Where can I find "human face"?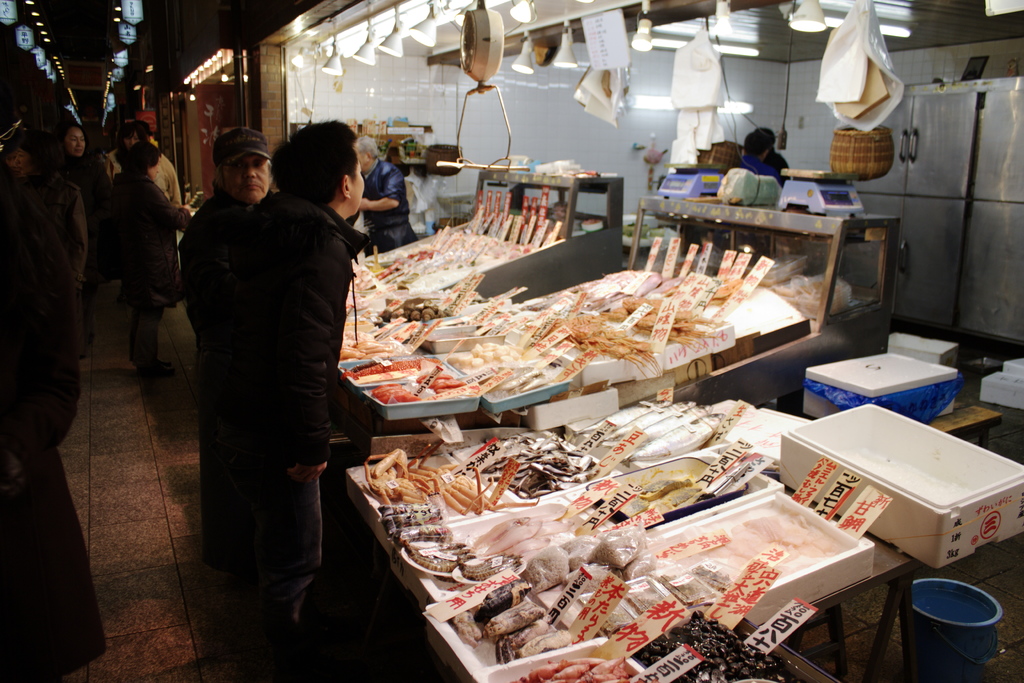
You can find it at 3:145:25:173.
